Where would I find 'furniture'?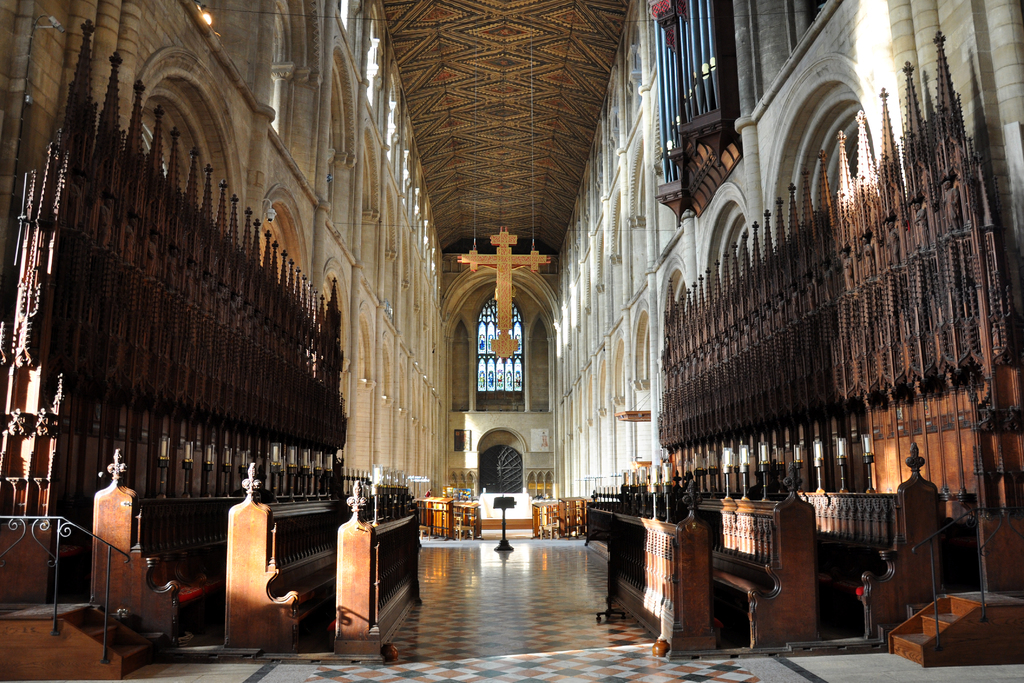
At region(531, 498, 557, 536).
